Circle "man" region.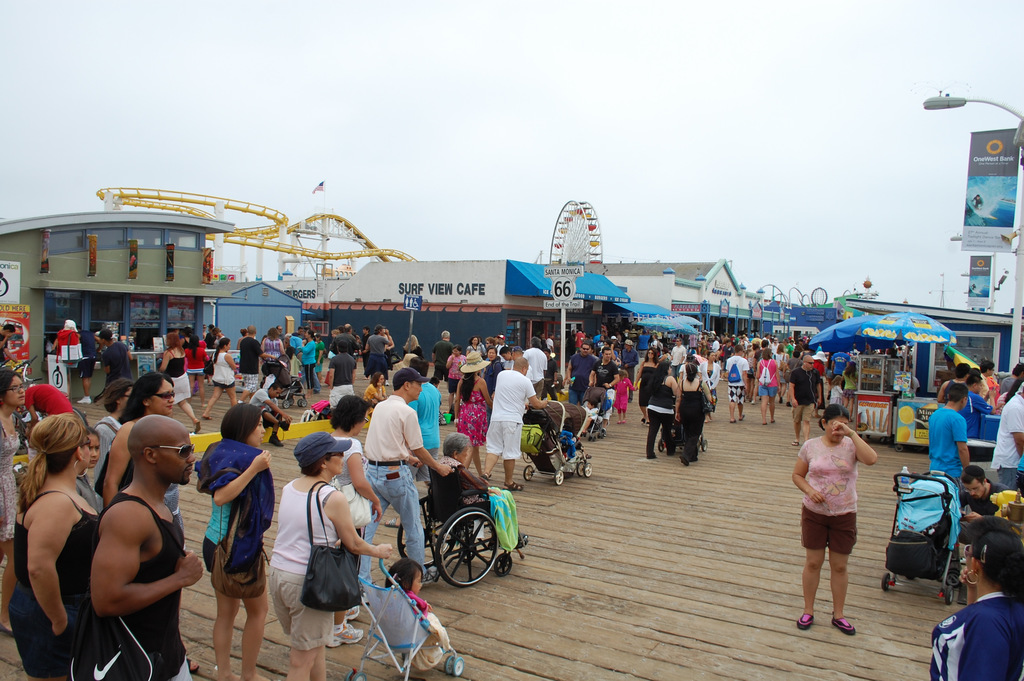
Region: [x1=790, y1=354, x2=824, y2=447].
